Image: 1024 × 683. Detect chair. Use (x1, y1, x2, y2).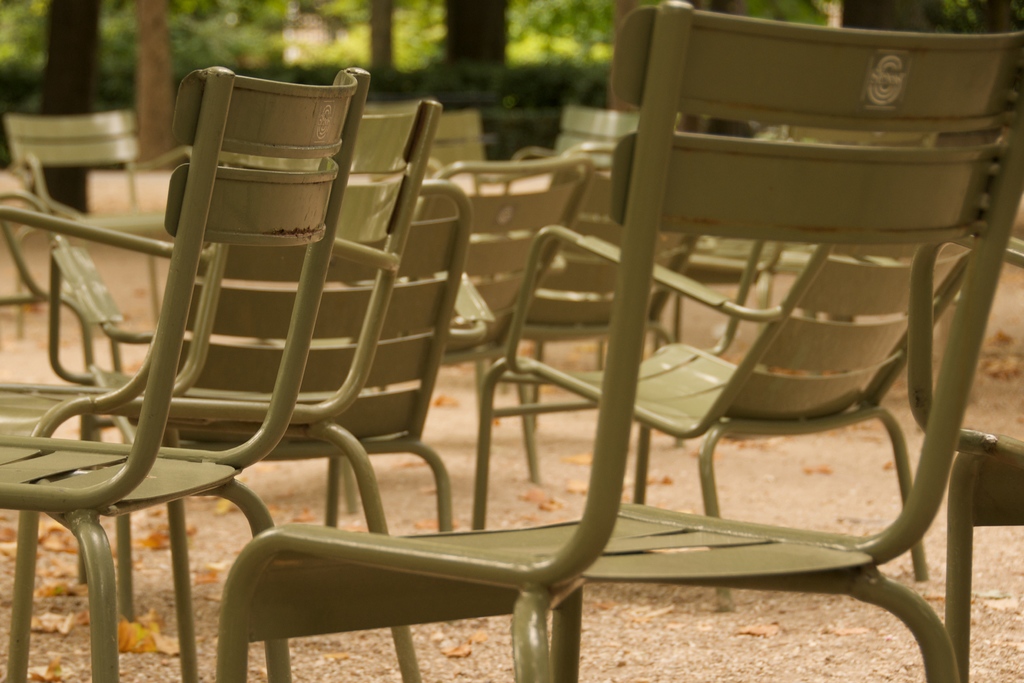
(539, 97, 699, 281).
